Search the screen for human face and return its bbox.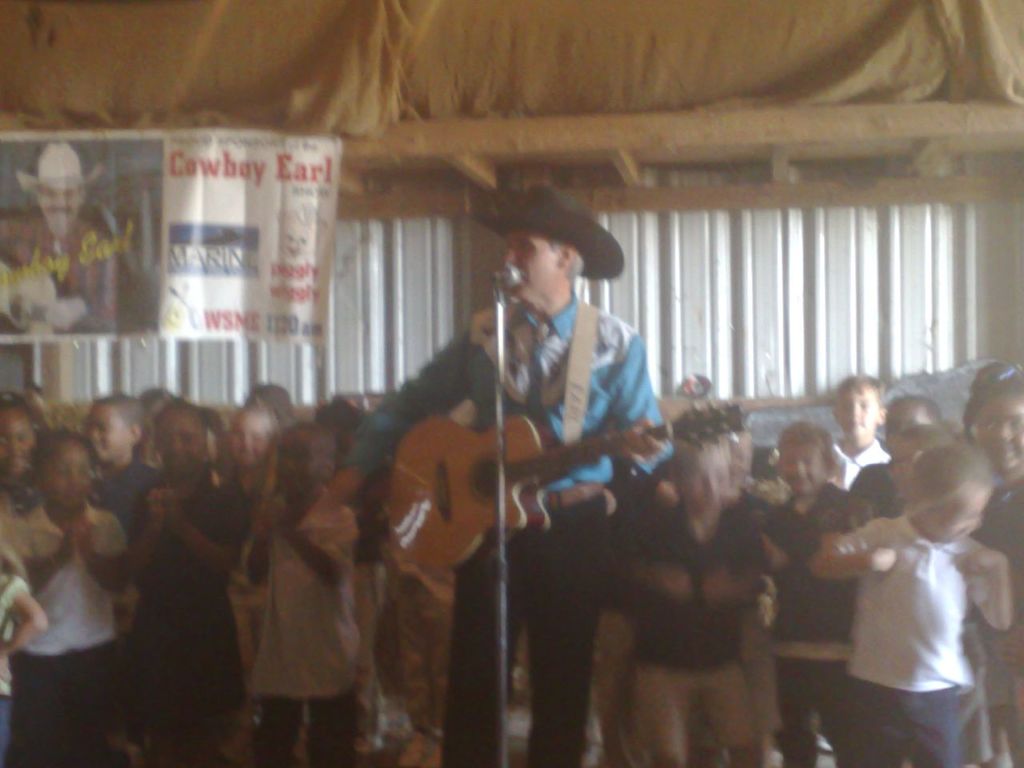
Found: (503,230,561,298).
